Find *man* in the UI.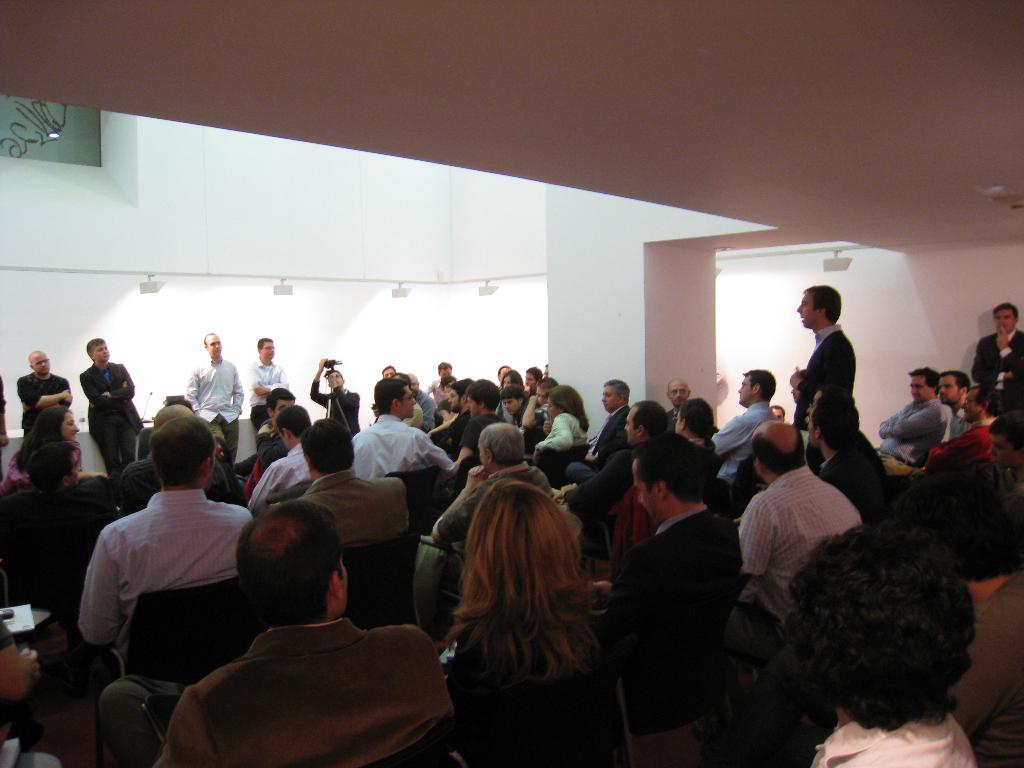
UI element at [151, 497, 464, 766].
